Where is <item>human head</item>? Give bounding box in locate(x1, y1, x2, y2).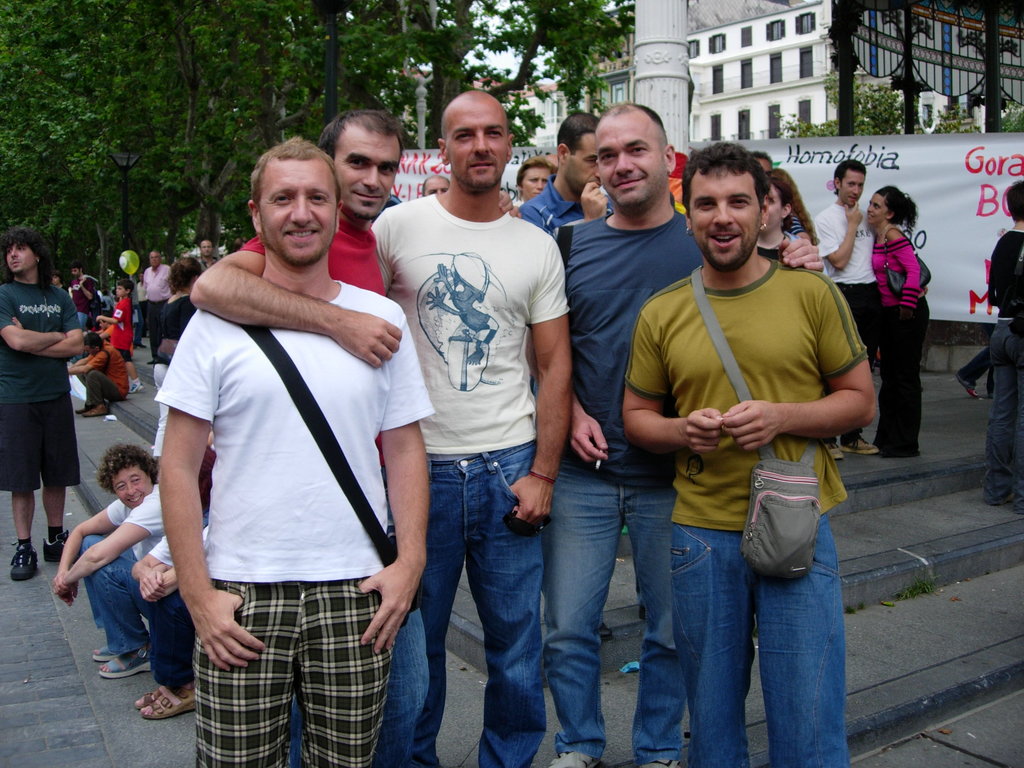
locate(556, 113, 600, 197).
